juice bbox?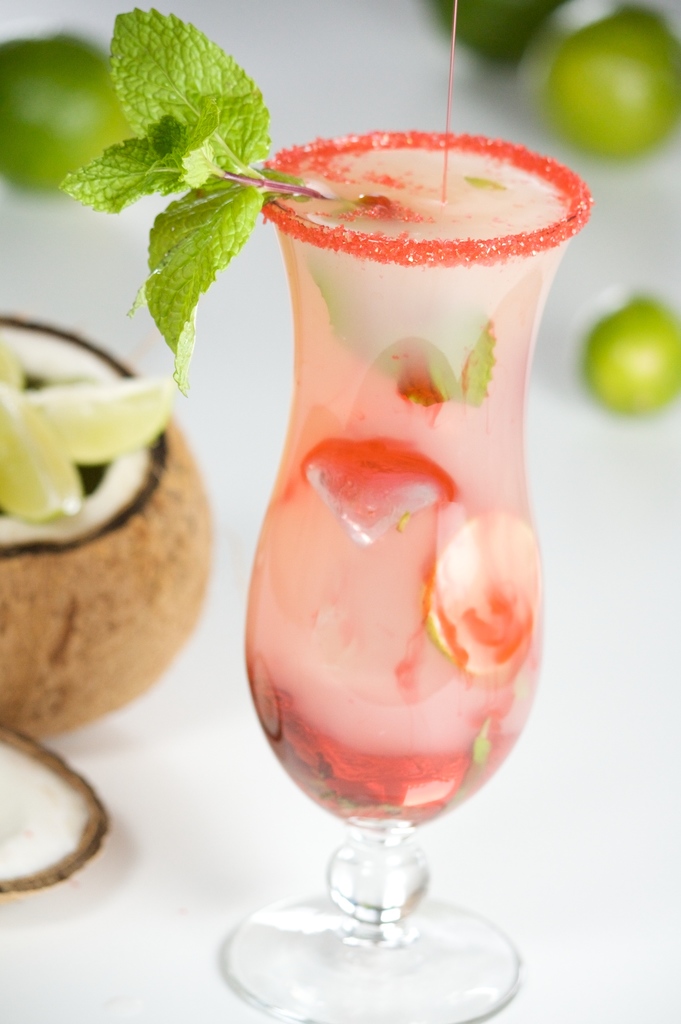
l=268, t=138, r=546, b=835
